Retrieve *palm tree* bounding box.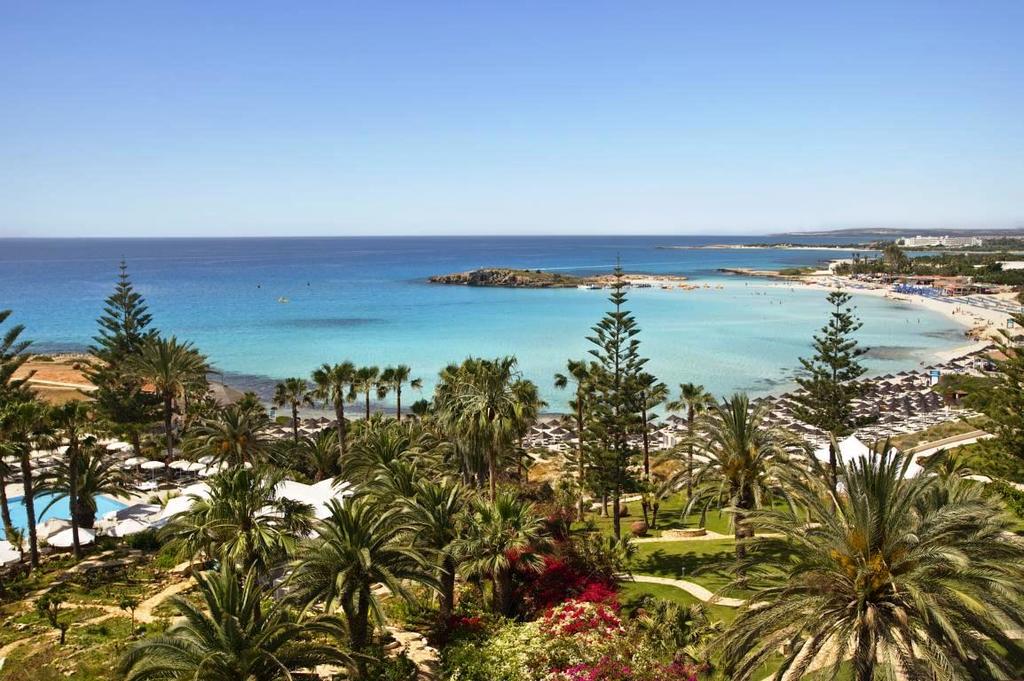
Bounding box: 321 359 360 429.
